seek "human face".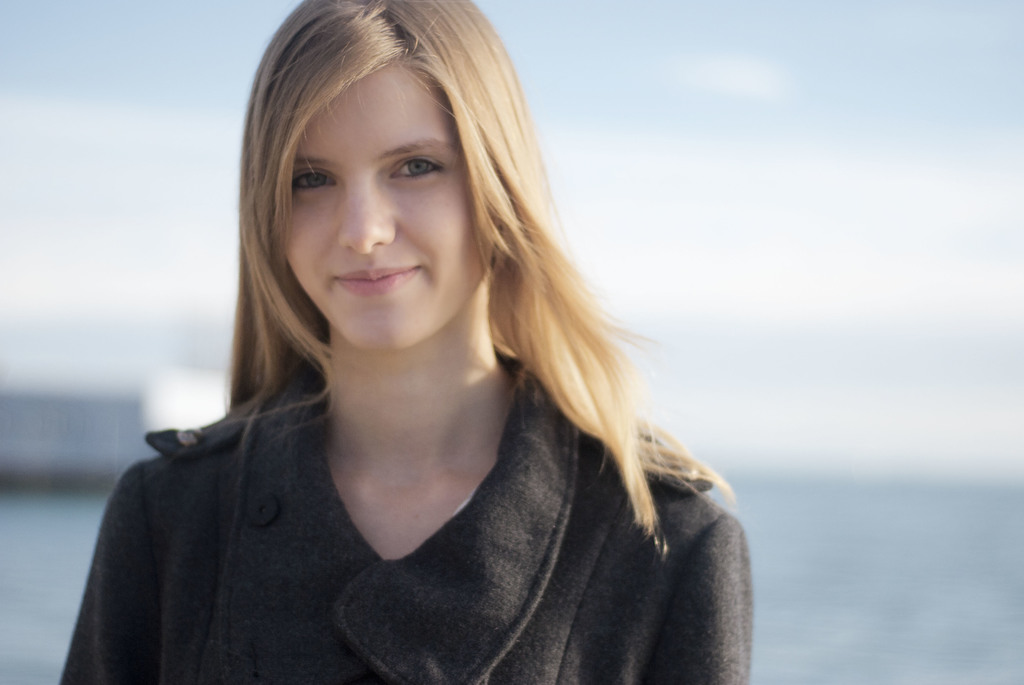
bbox=(281, 62, 491, 353).
